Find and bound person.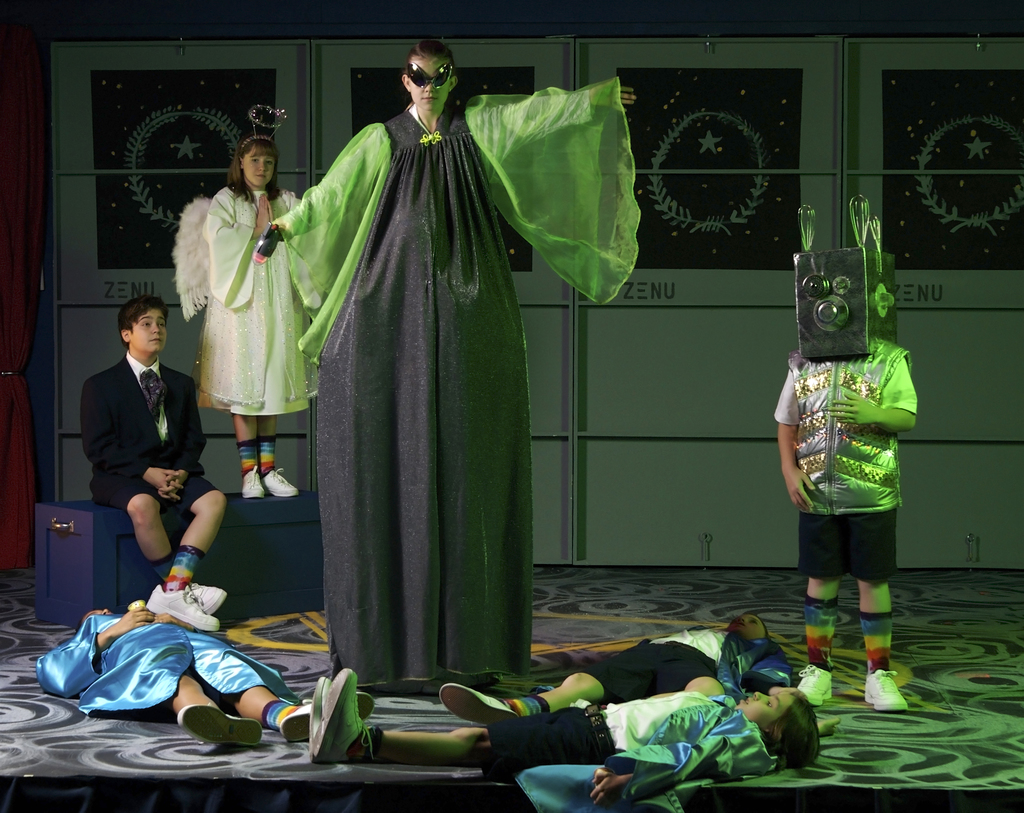
Bound: [left=267, top=45, right=633, bottom=658].
